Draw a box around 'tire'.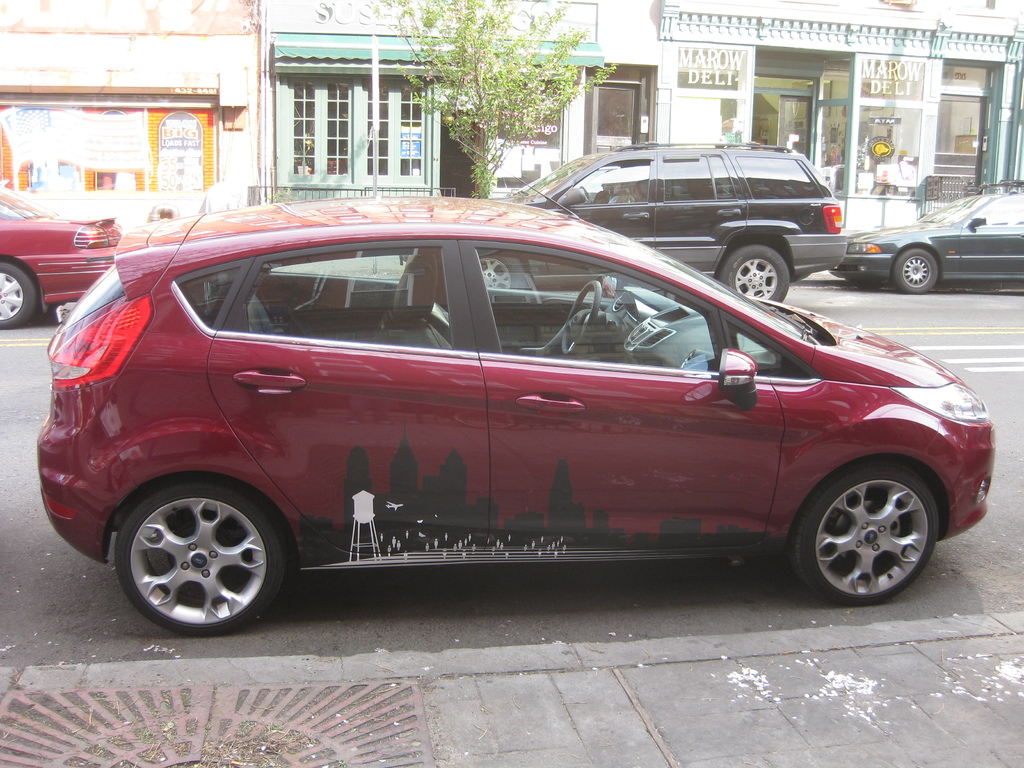
locate(719, 243, 791, 303).
